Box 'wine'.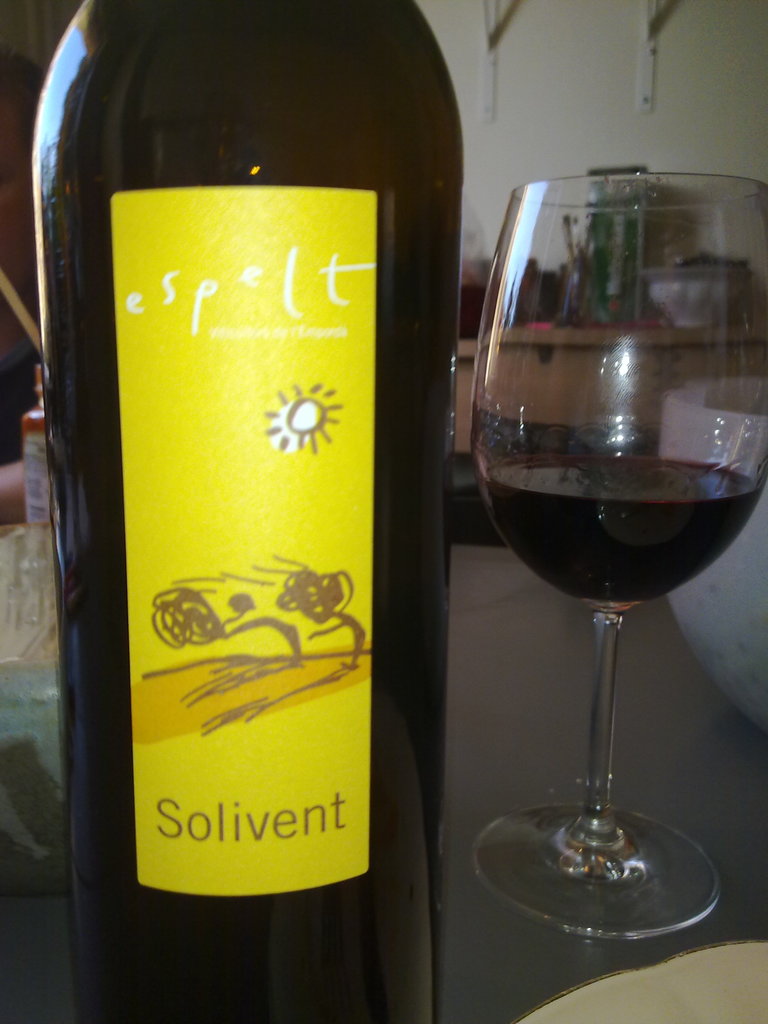
(33,0,463,1023).
